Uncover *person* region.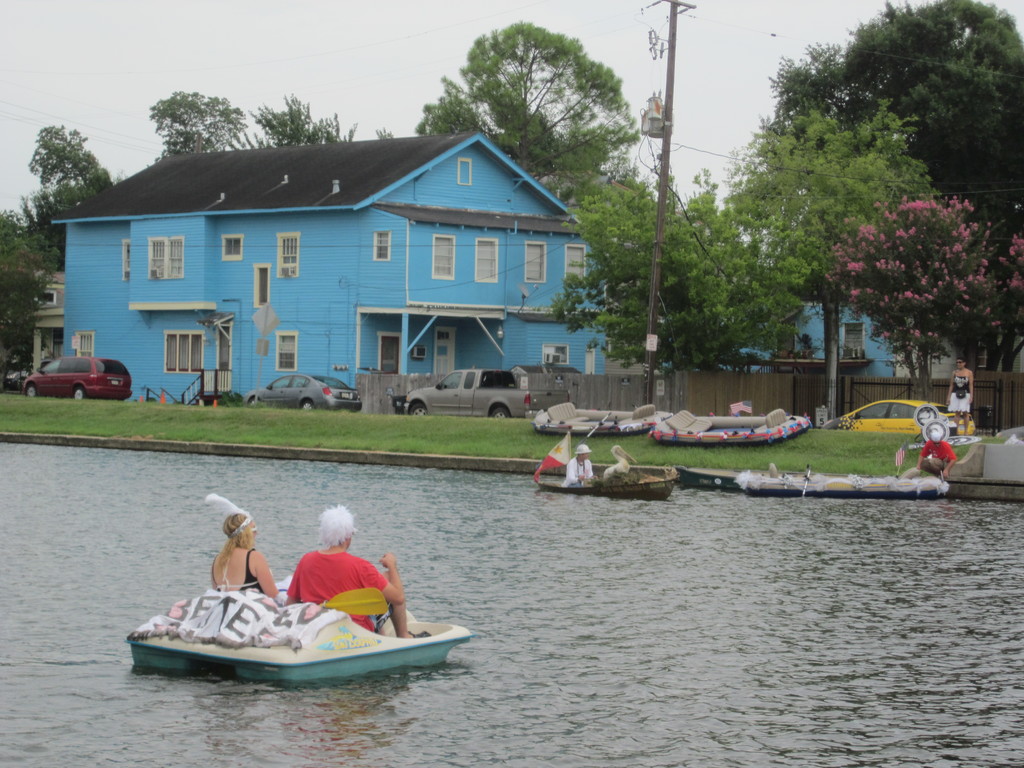
Uncovered: 916,431,957,478.
